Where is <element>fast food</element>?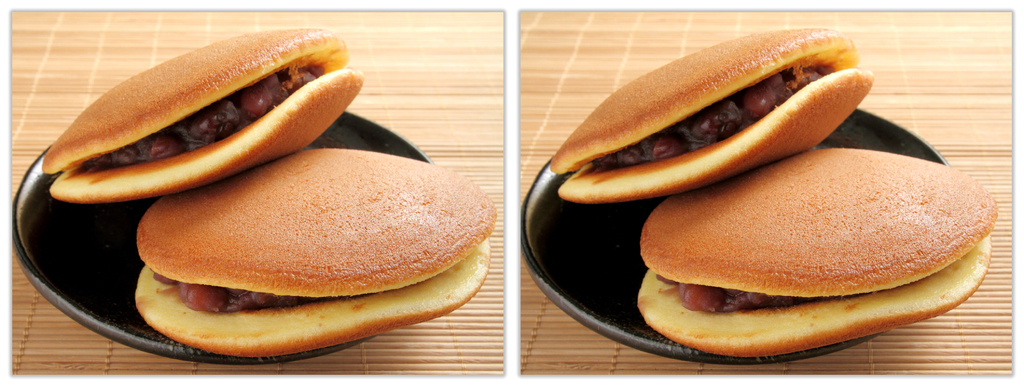
{"left": 624, "top": 146, "right": 1011, "bottom": 360}.
